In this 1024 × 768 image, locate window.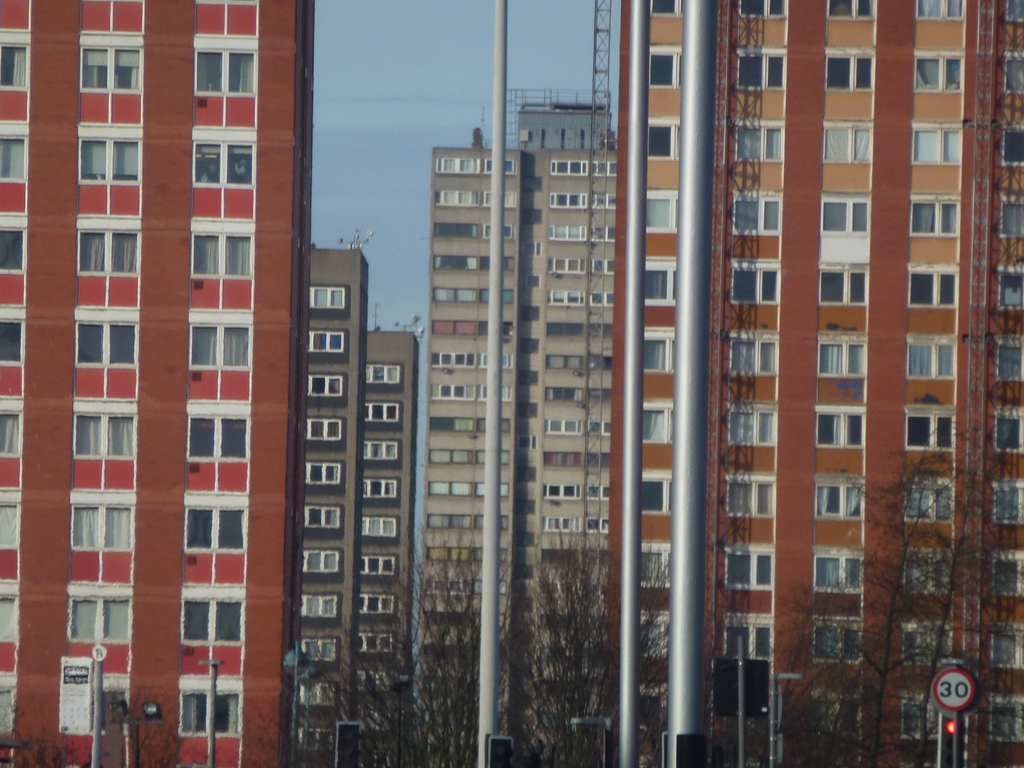
Bounding box: locate(821, 47, 870, 87).
